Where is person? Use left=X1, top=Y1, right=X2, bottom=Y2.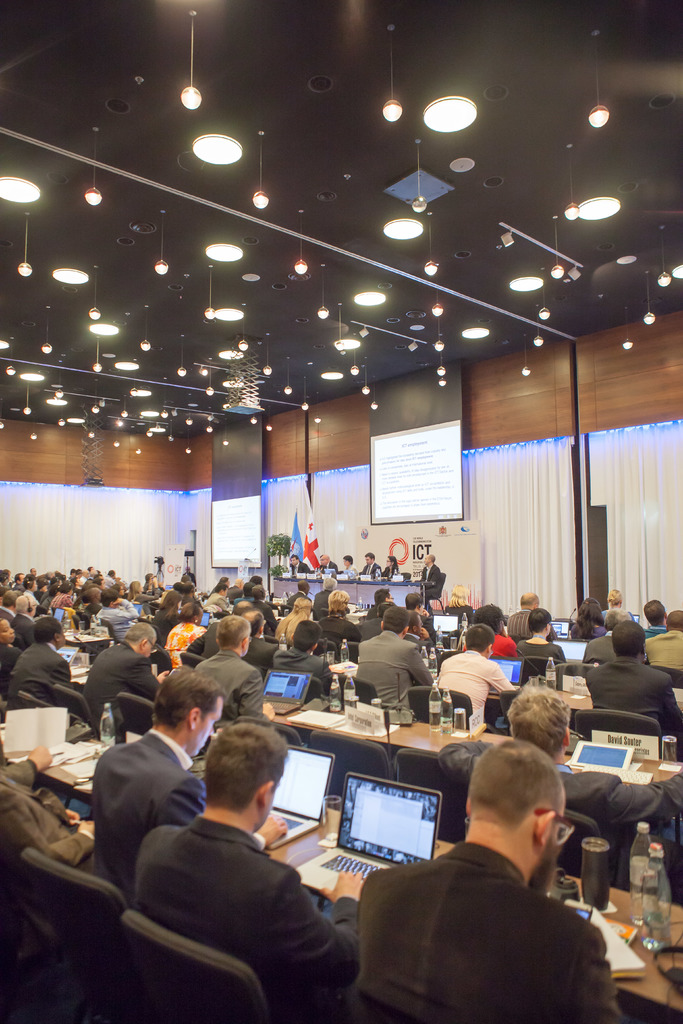
left=349, top=728, right=633, bottom=1023.
